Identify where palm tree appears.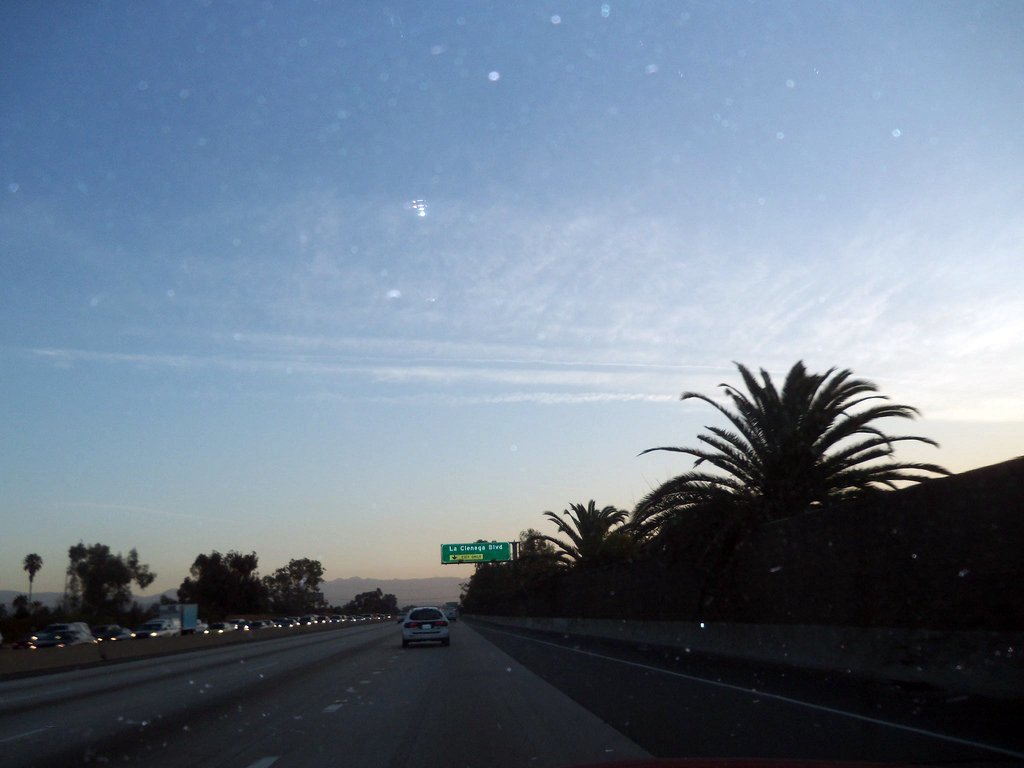
Appears at pyautogui.locateOnScreen(547, 499, 640, 612).
